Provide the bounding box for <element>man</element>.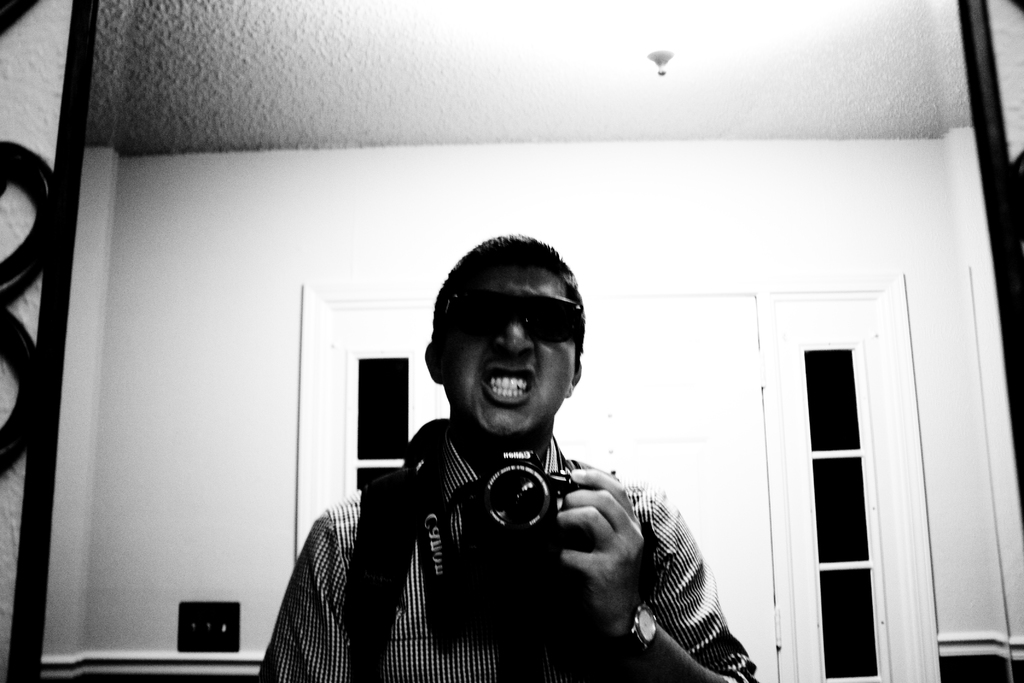
x1=264, y1=246, x2=760, y2=682.
